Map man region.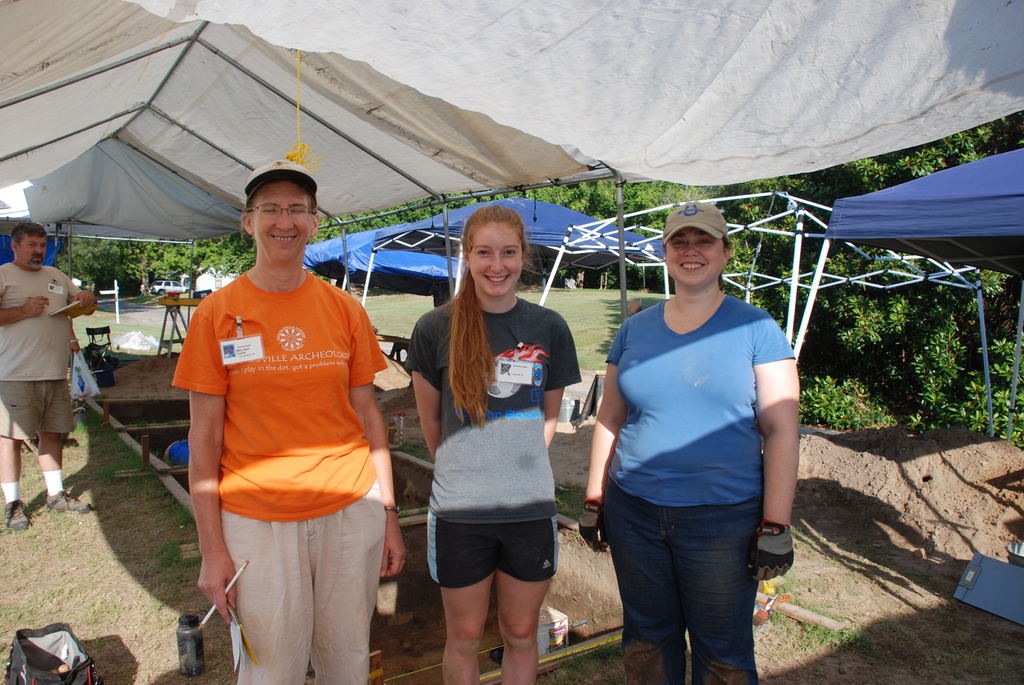
Mapped to pyautogui.locateOnScreen(157, 154, 393, 675).
